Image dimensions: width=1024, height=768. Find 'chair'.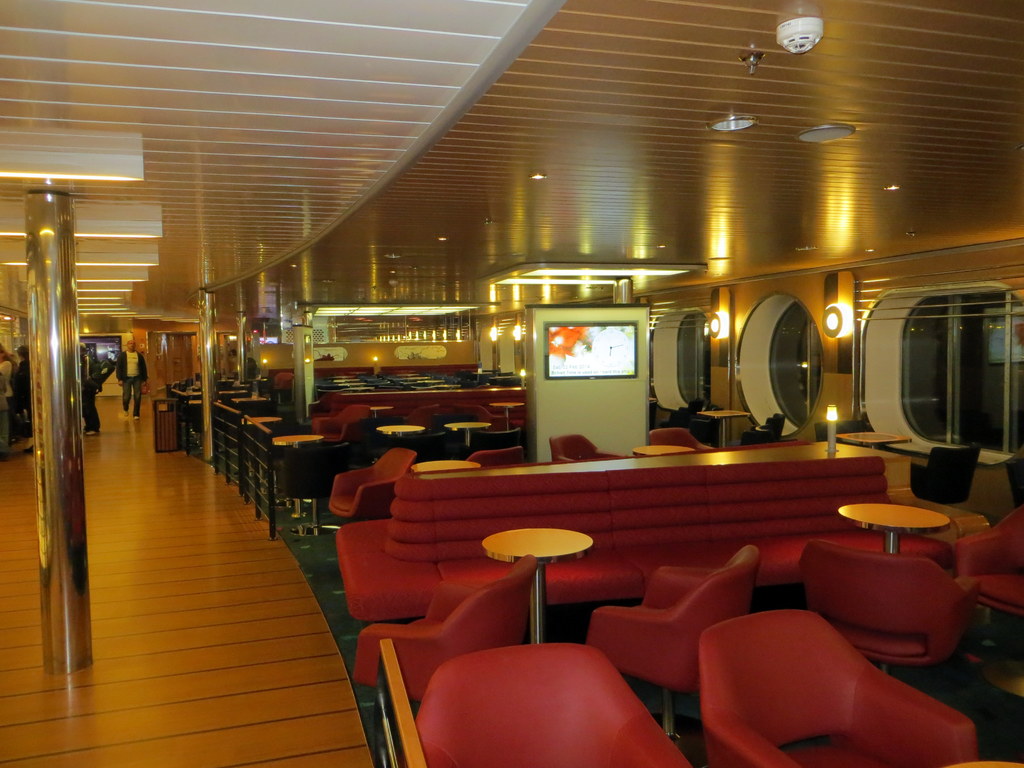
locate(742, 410, 783, 450).
